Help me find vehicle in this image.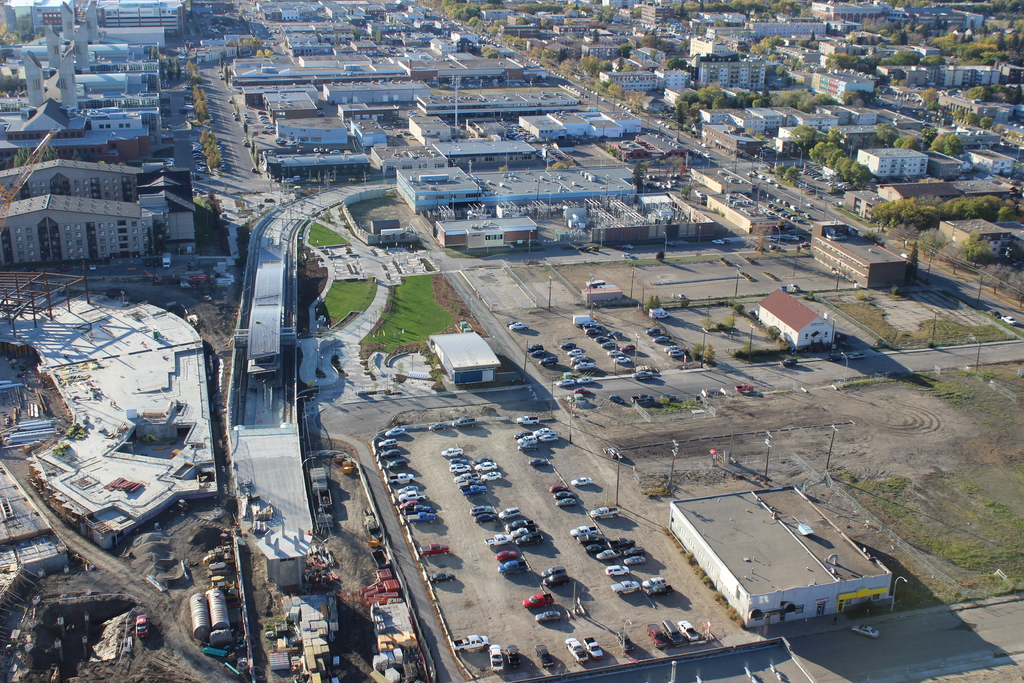
Found it: x1=568, y1=344, x2=580, y2=355.
